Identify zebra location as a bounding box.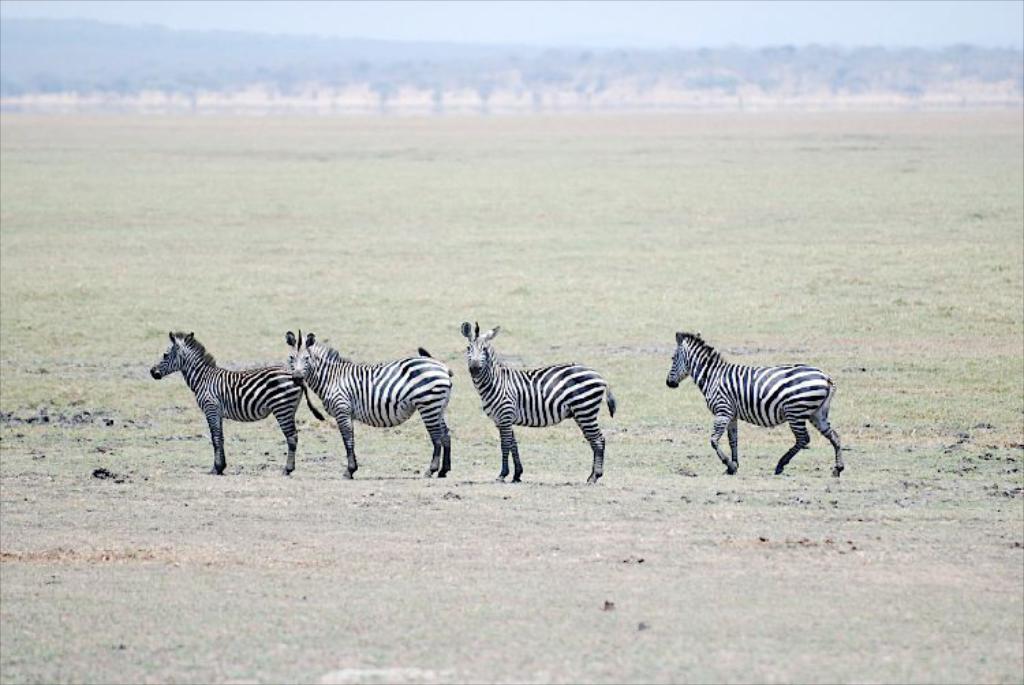
l=283, t=329, r=453, b=480.
